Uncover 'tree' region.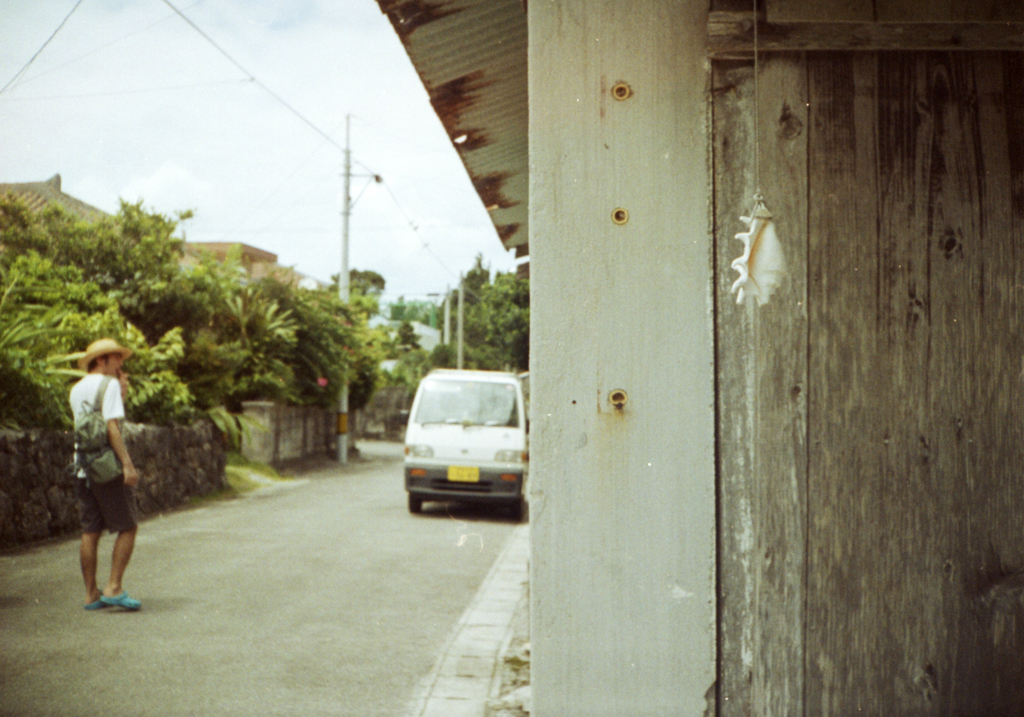
Uncovered: l=0, t=256, r=186, b=424.
